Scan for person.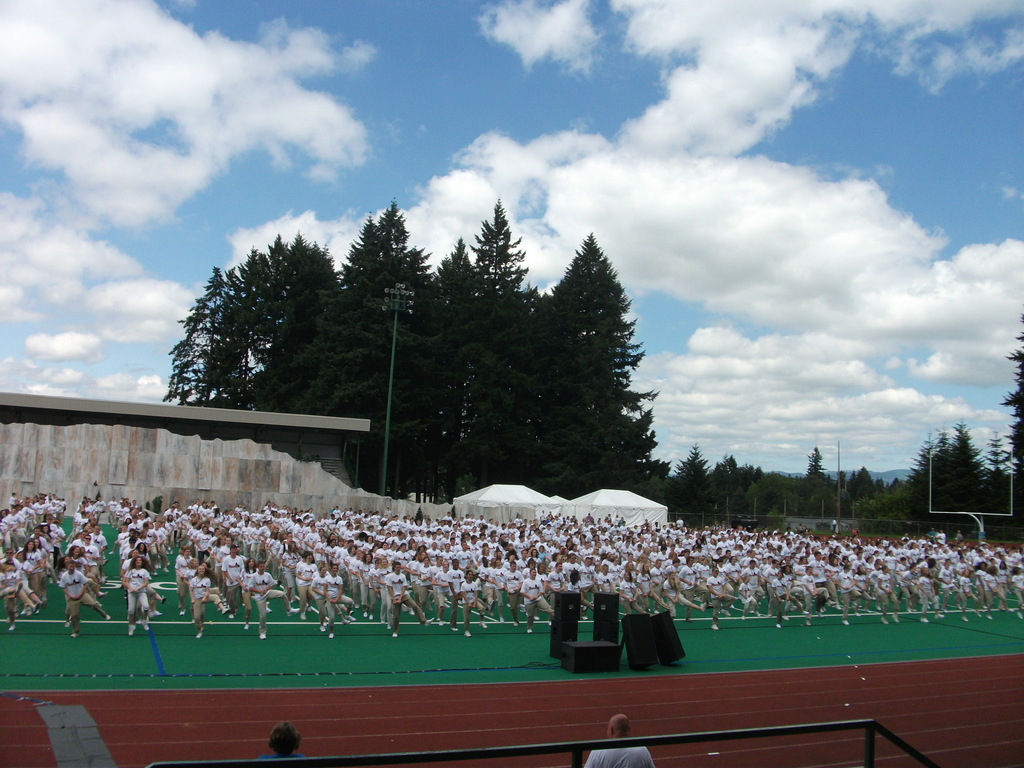
Scan result: BBox(8, 492, 20, 507).
